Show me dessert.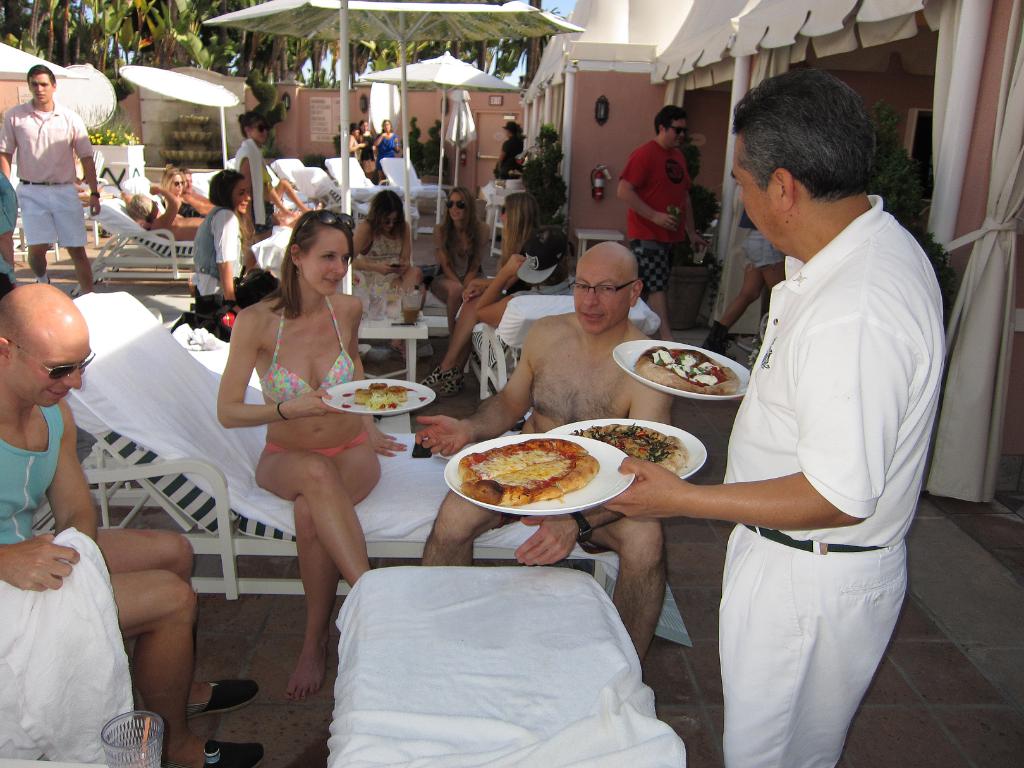
dessert is here: 639/347/744/395.
